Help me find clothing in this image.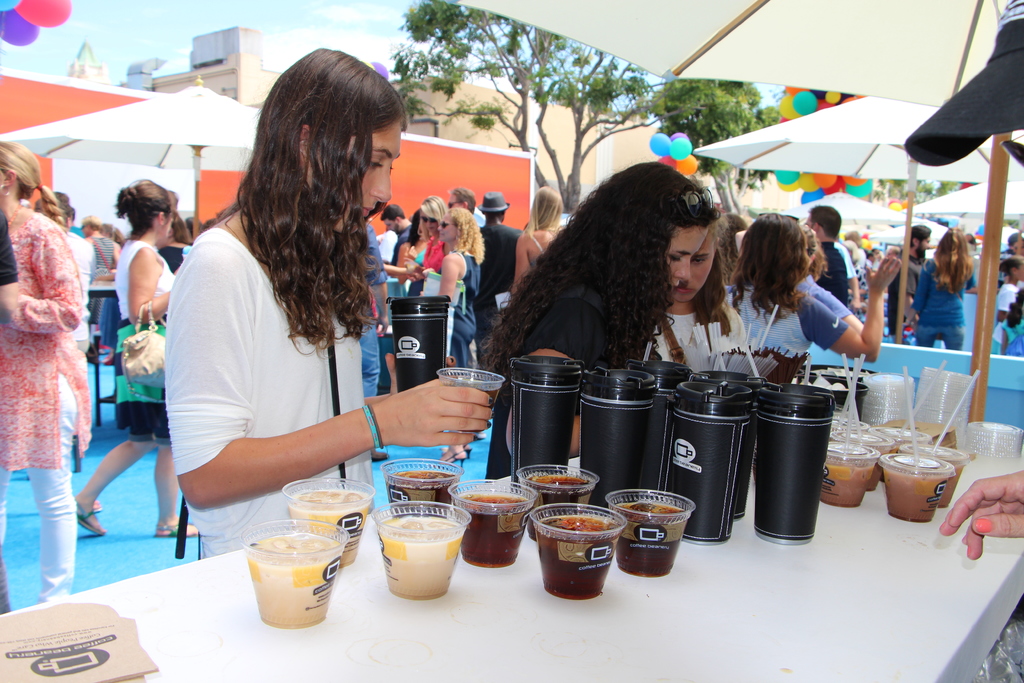
Found it: detection(650, 301, 761, 380).
